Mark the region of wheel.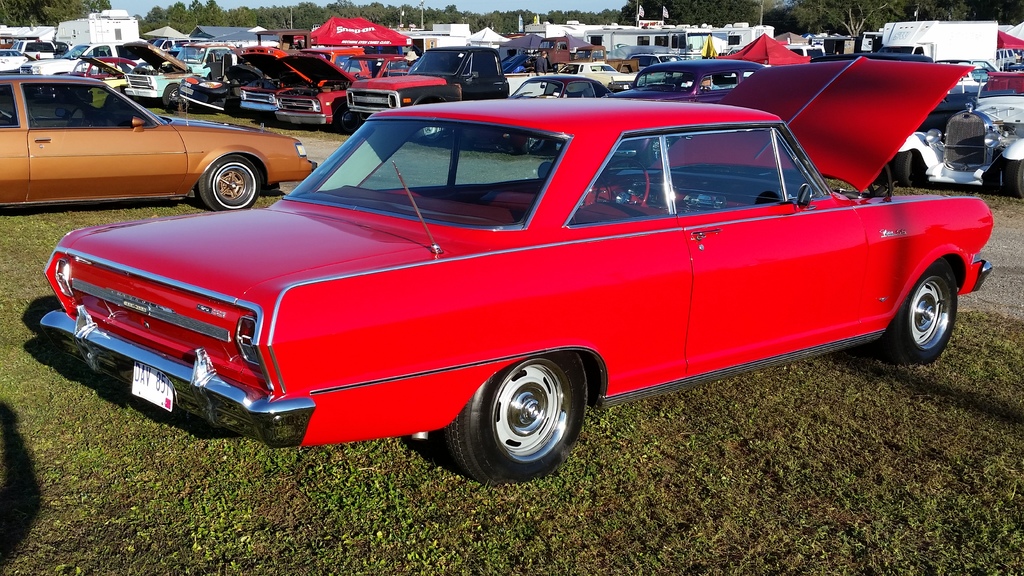
Region: [left=198, top=156, right=260, bottom=210].
